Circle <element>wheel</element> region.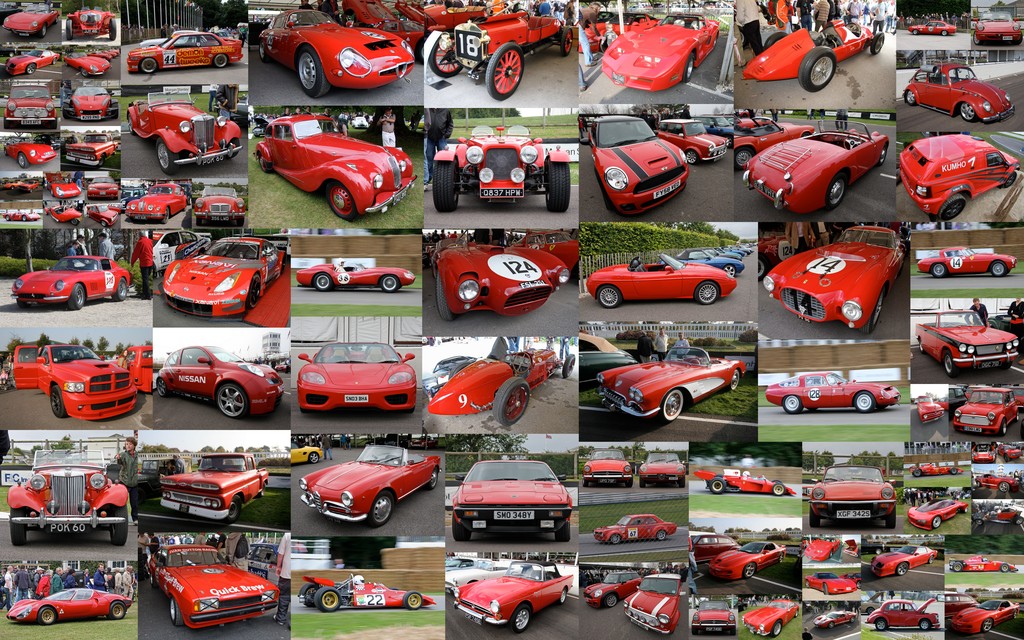
Region: [657,391,682,421].
